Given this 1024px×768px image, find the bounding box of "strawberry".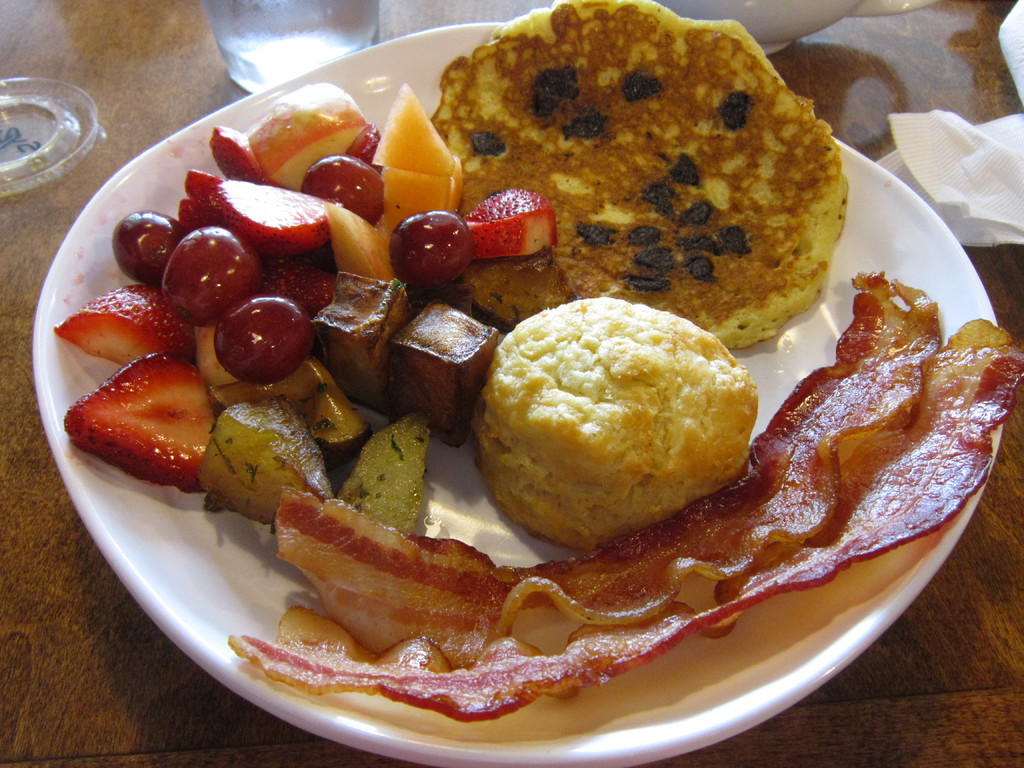
207/177/337/260.
